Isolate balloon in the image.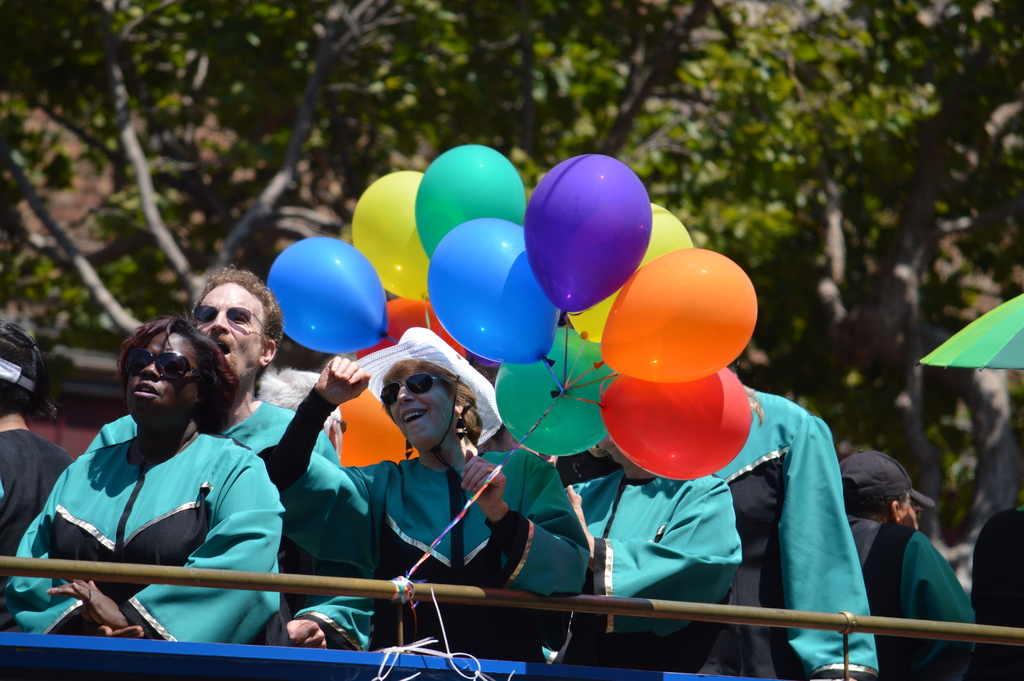
Isolated region: [267, 236, 390, 357].
